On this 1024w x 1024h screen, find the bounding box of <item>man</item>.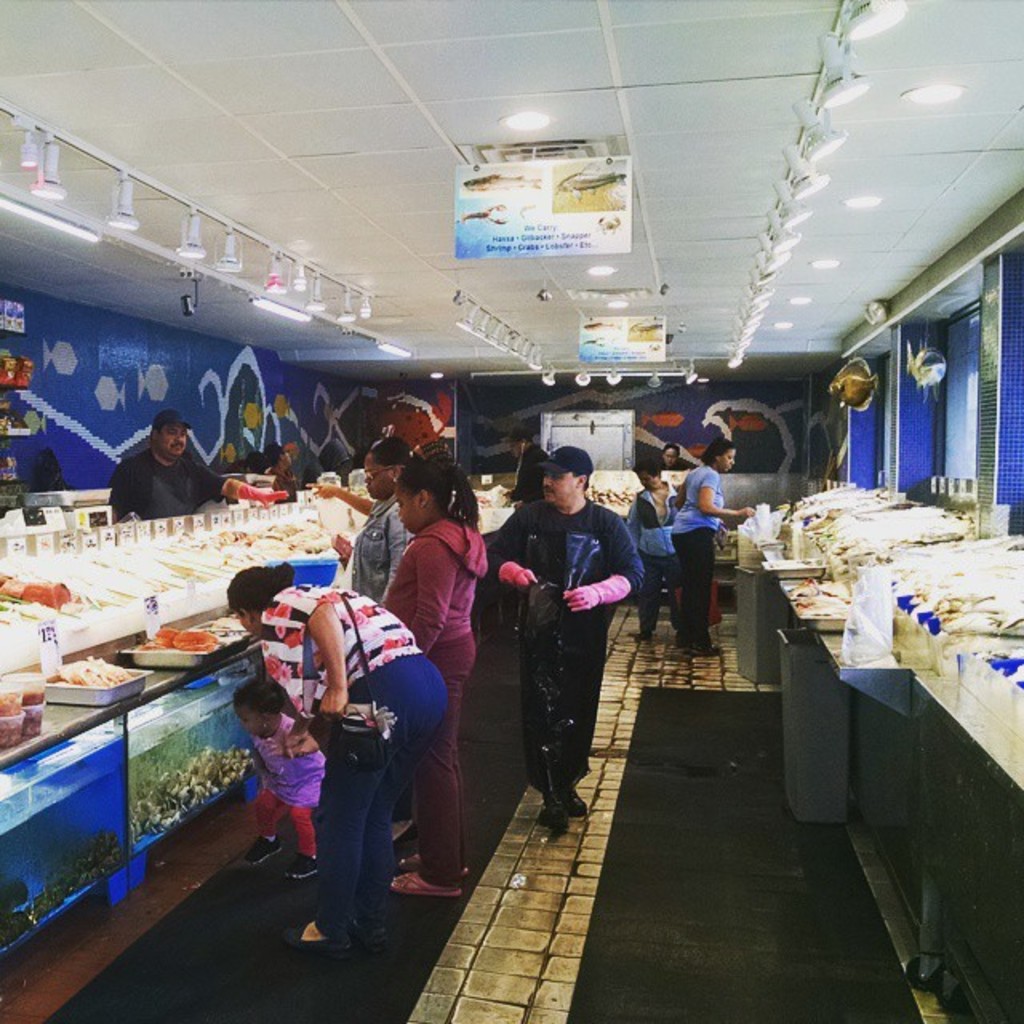
Bounding box: <region>651, 445, 698, 475</region>.
